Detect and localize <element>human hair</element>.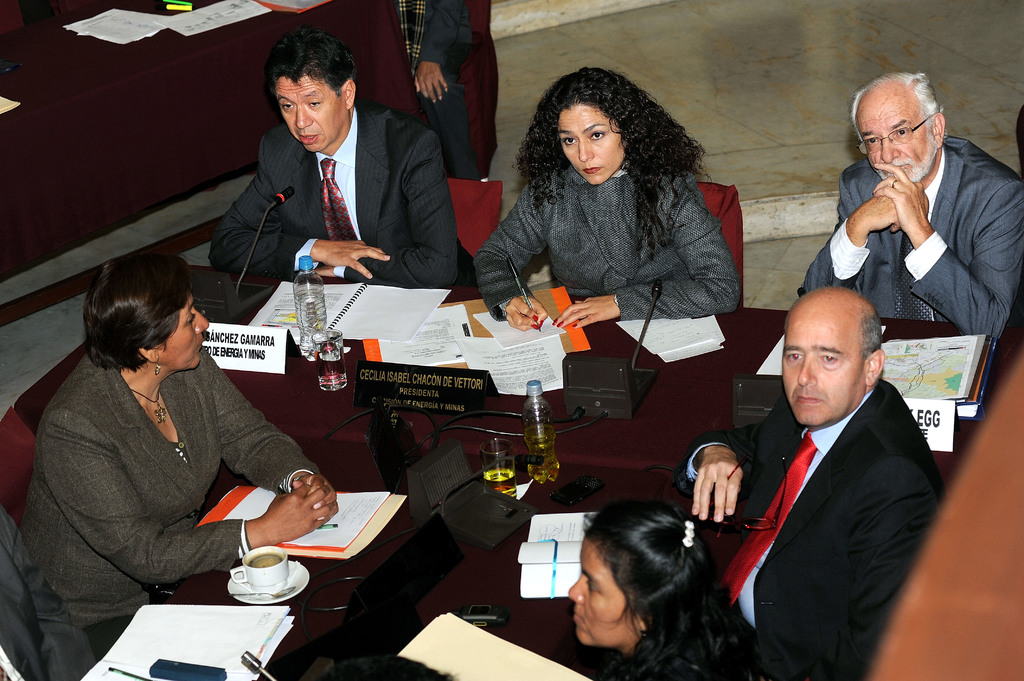
Localized at <region>581, 507, 788, 680</region>.
